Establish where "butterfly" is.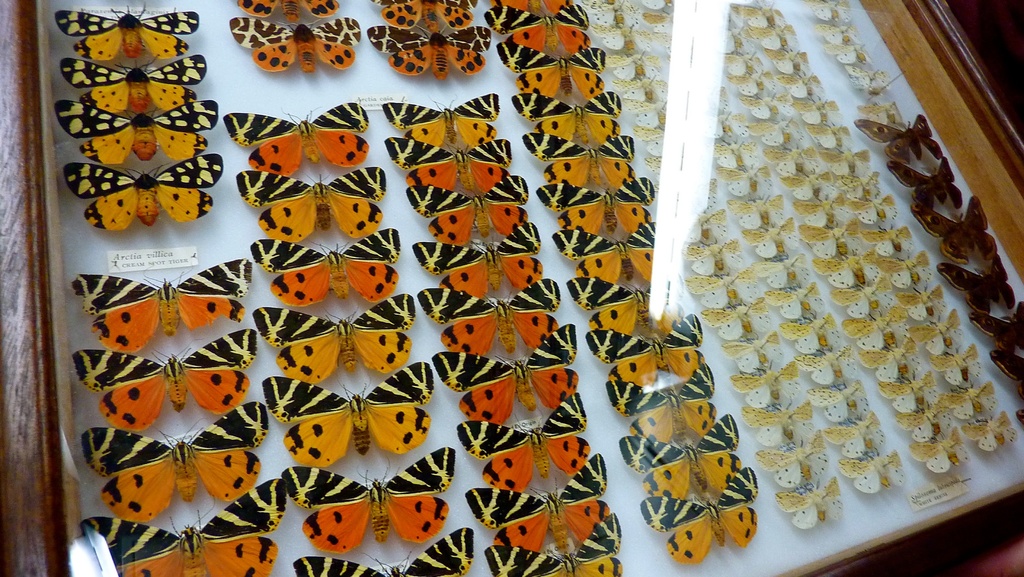
Established at x1=454 y1=396 x2=583 y2=496.
